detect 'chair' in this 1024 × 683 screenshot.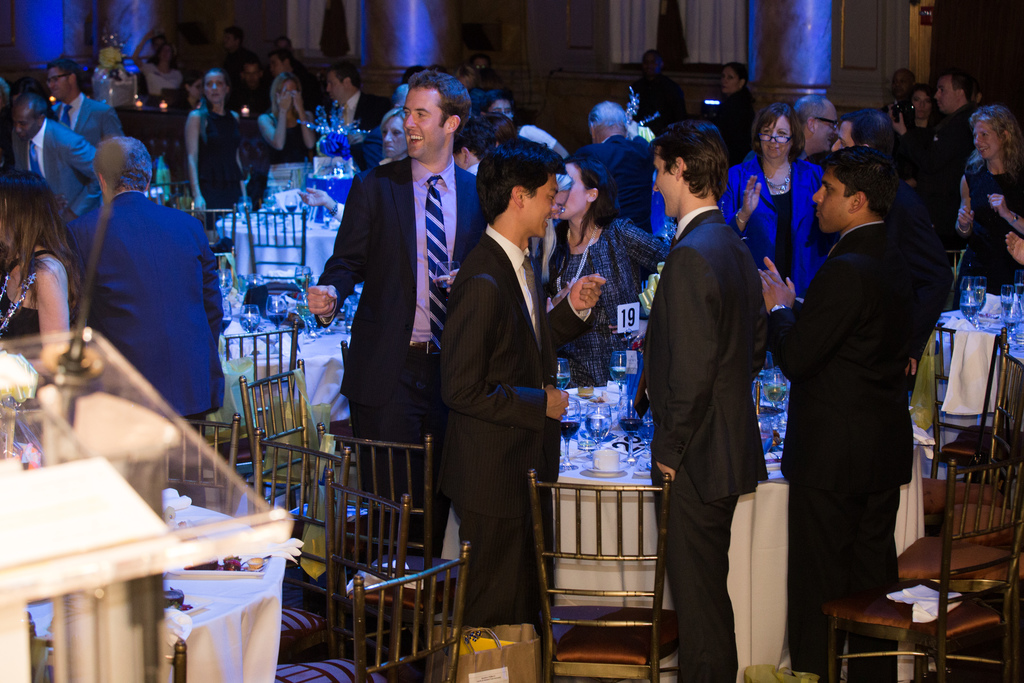
Detection: crop(244, 204, 312, 277).
